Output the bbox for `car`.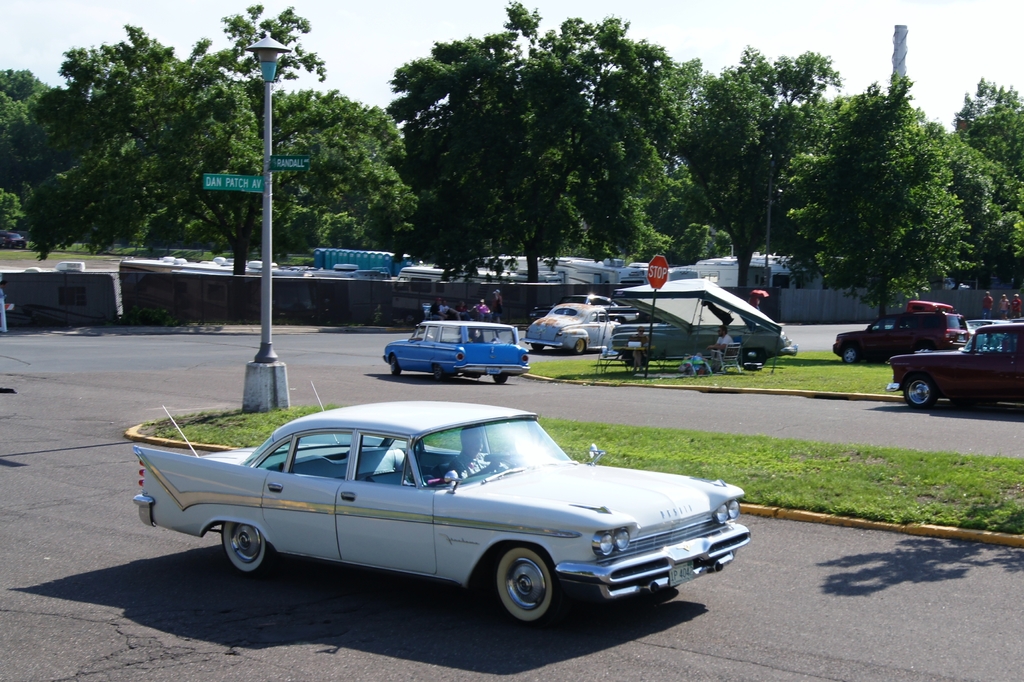
{"x1": 131, "y1": 379, "x2": 749, "y2": 630}.
